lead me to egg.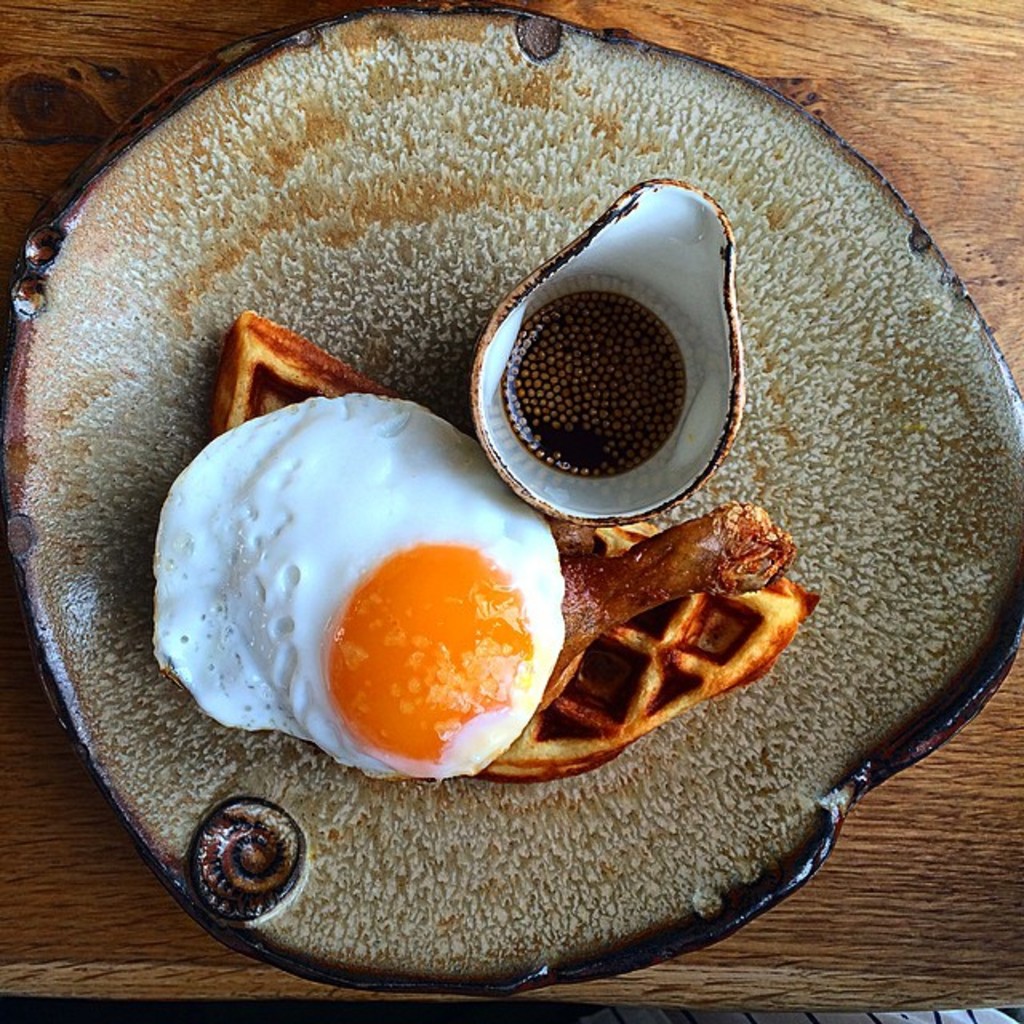
Lead to <box>144,389,570,776</box>.
